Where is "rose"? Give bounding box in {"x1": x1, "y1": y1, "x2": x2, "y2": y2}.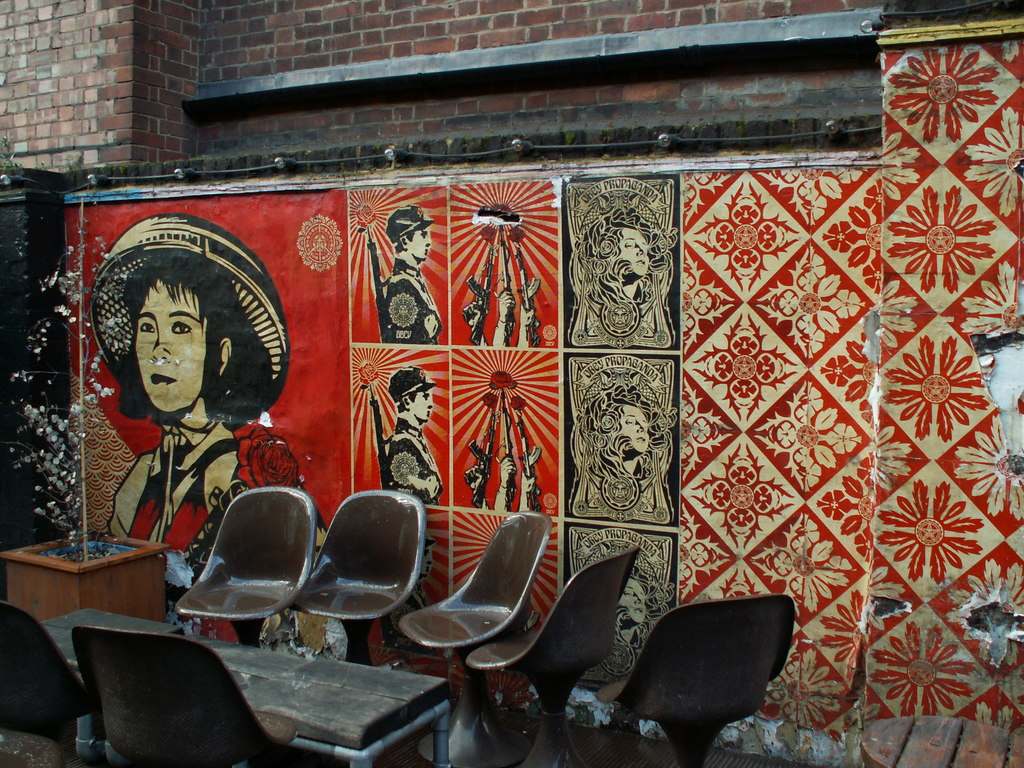
{"x1": 481, "y1": 392, "x2": 499, "y2": 406}.
